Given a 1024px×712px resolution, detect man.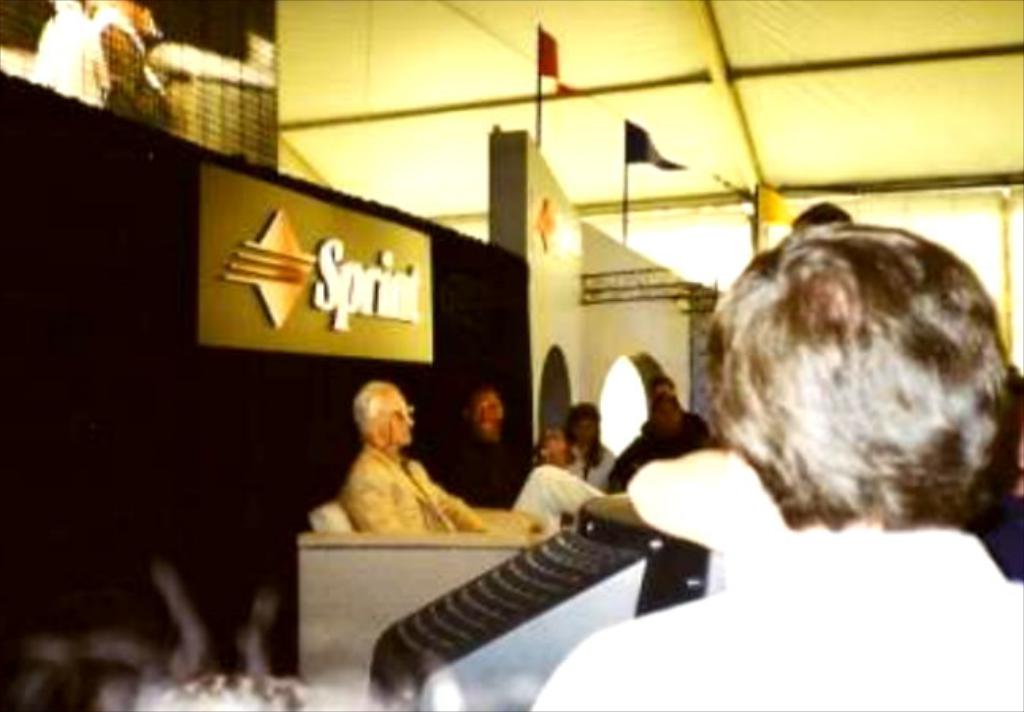
detection(964, 371, 1022, 579).
